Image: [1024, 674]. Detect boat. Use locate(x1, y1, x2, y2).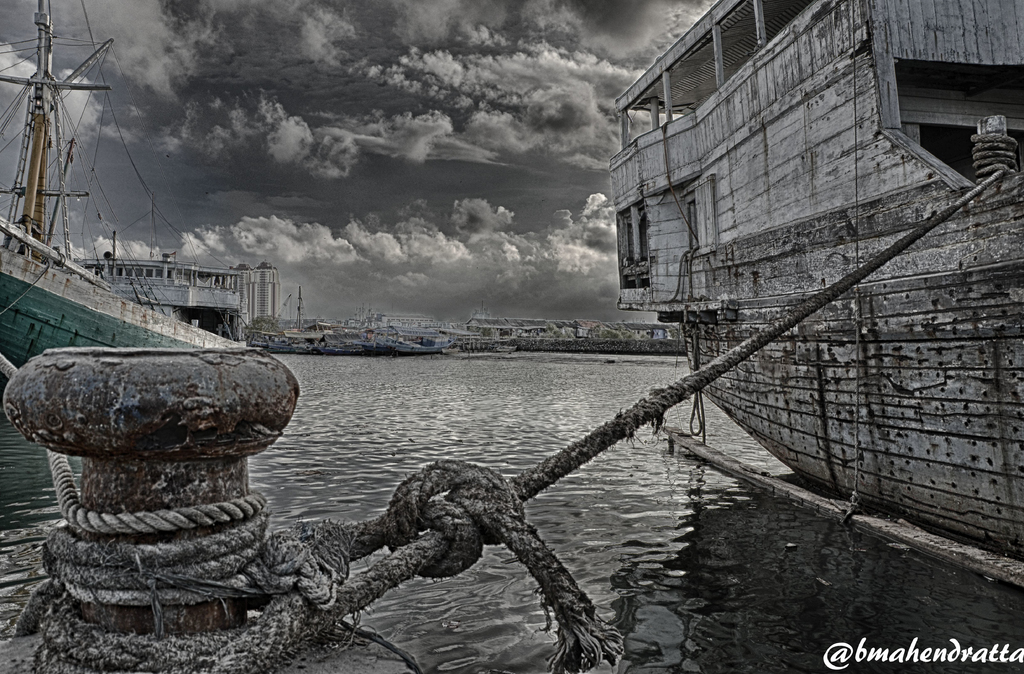
locate(3, 29, 307, 348).
